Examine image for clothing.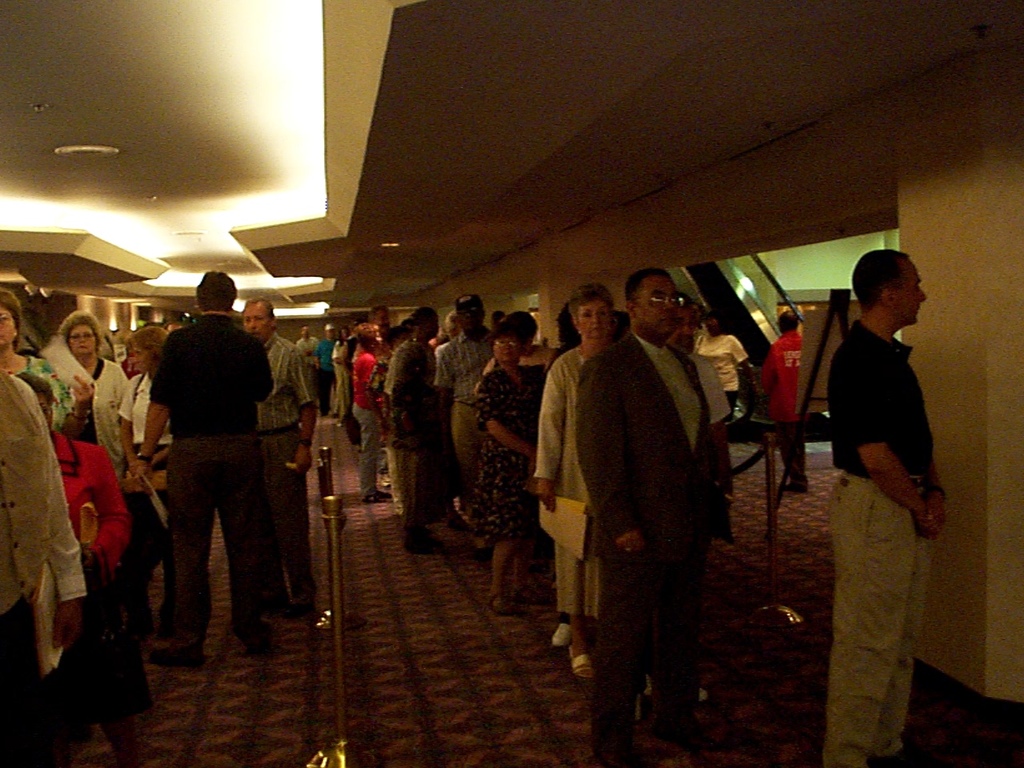
Examination result: bbox=[383, 330, 435, 518].
